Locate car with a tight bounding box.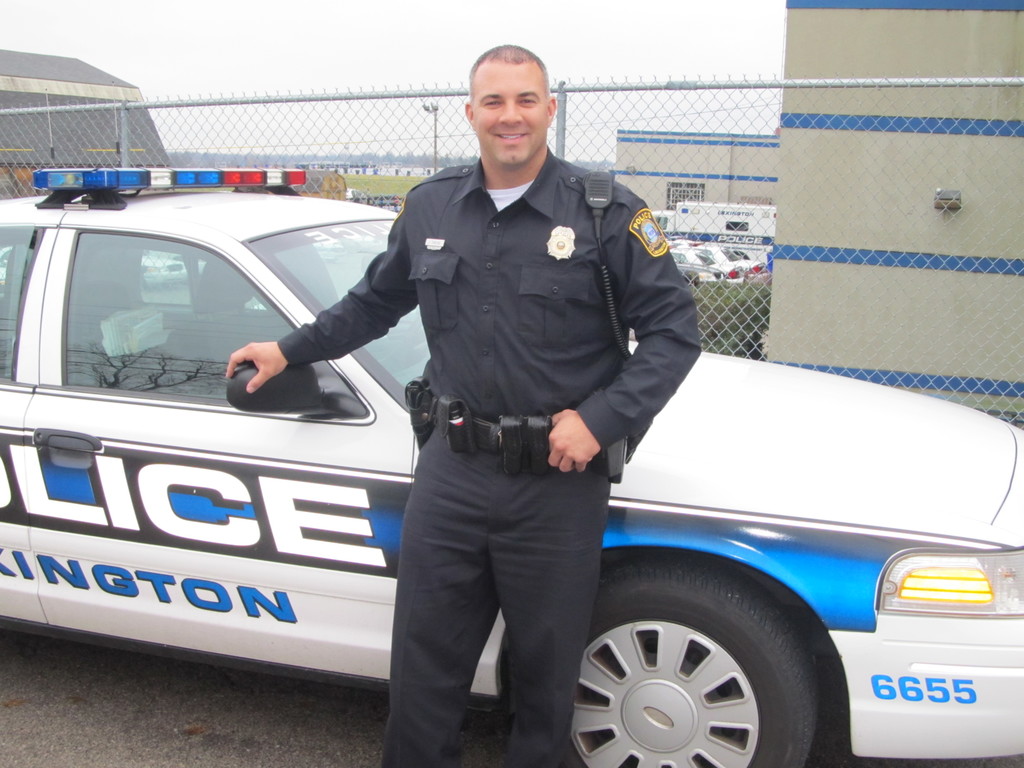
Rect(345, 186, 369, 204).
